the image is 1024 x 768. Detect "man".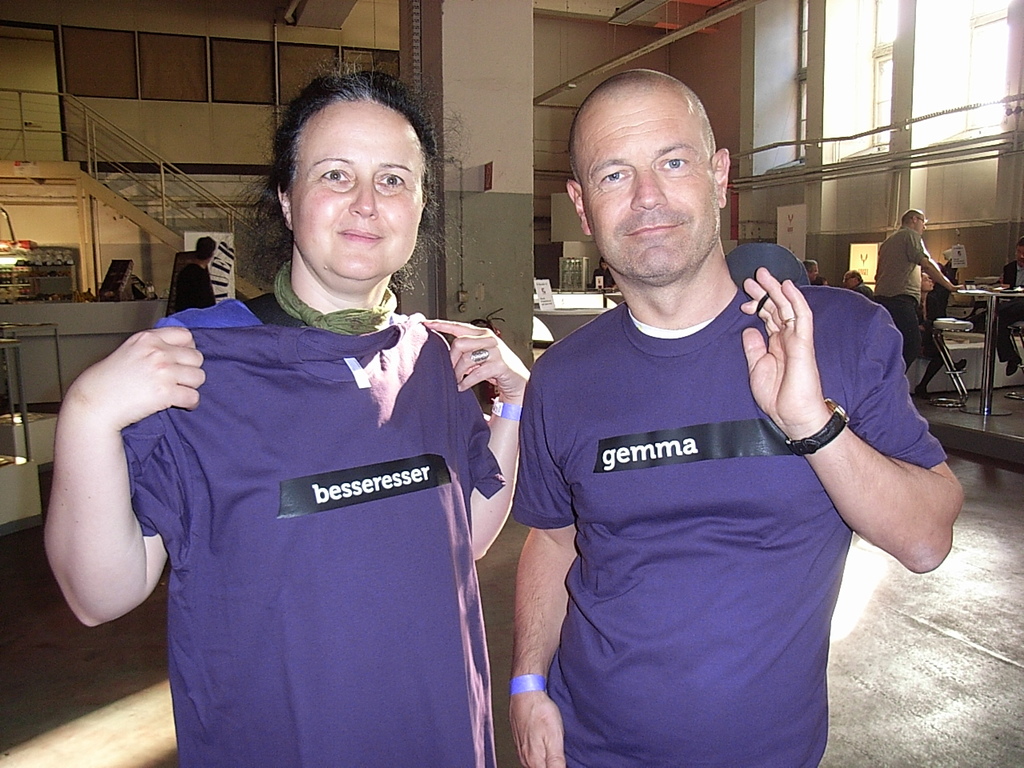
Detection: bbox=(868, 210, 973, 409).
